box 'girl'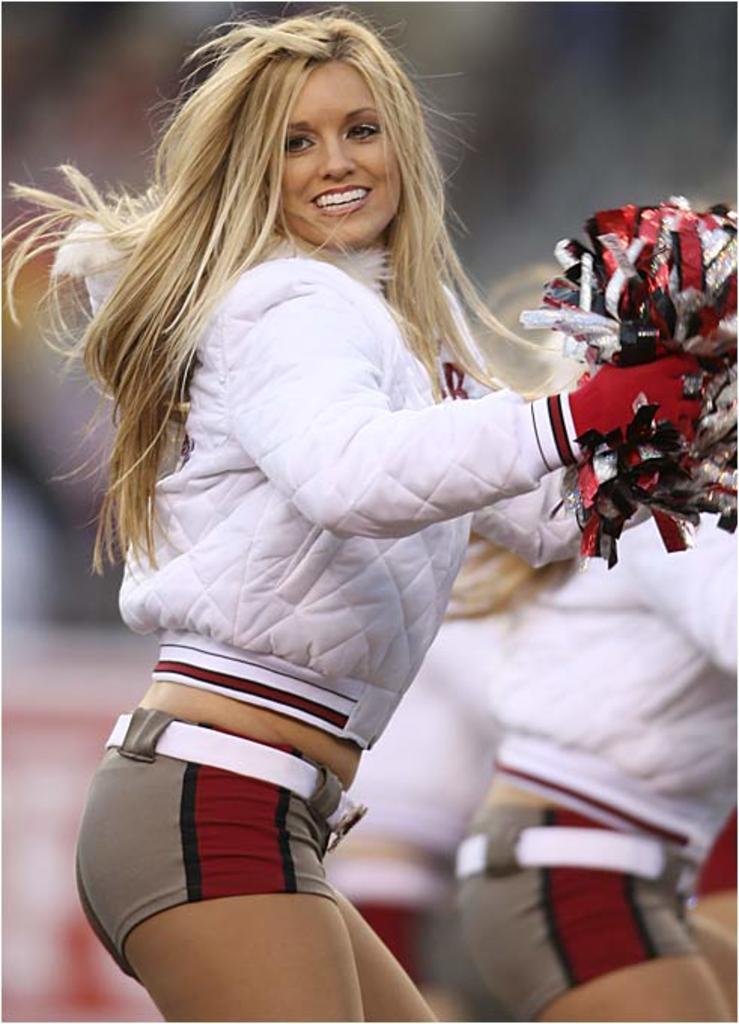
0:14:737:1022
